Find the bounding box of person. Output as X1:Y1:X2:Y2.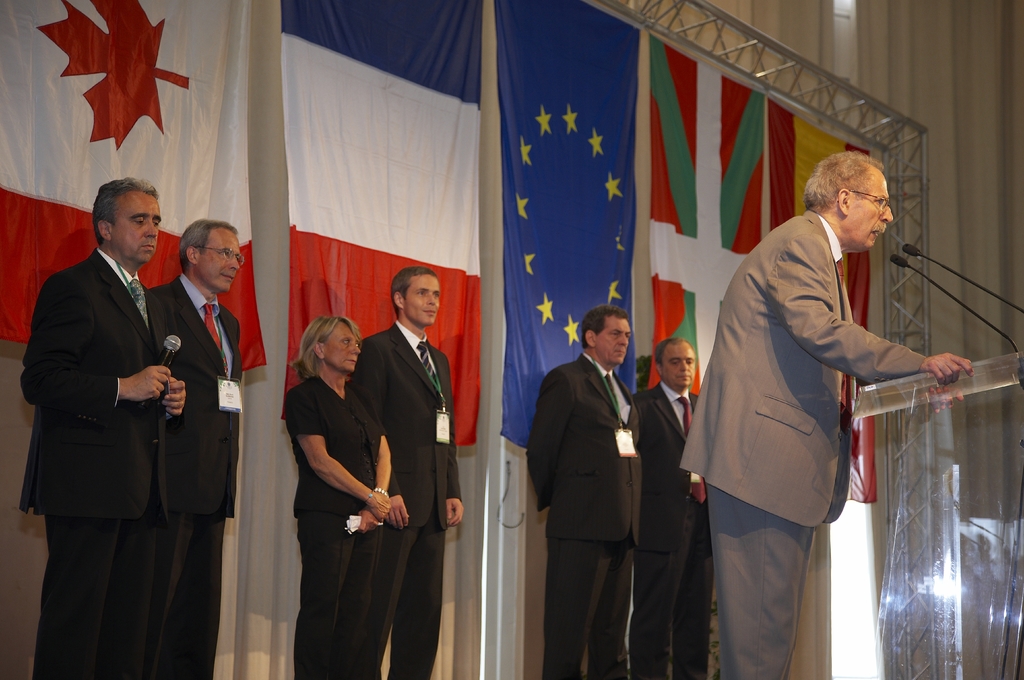
146:220:234:679.
